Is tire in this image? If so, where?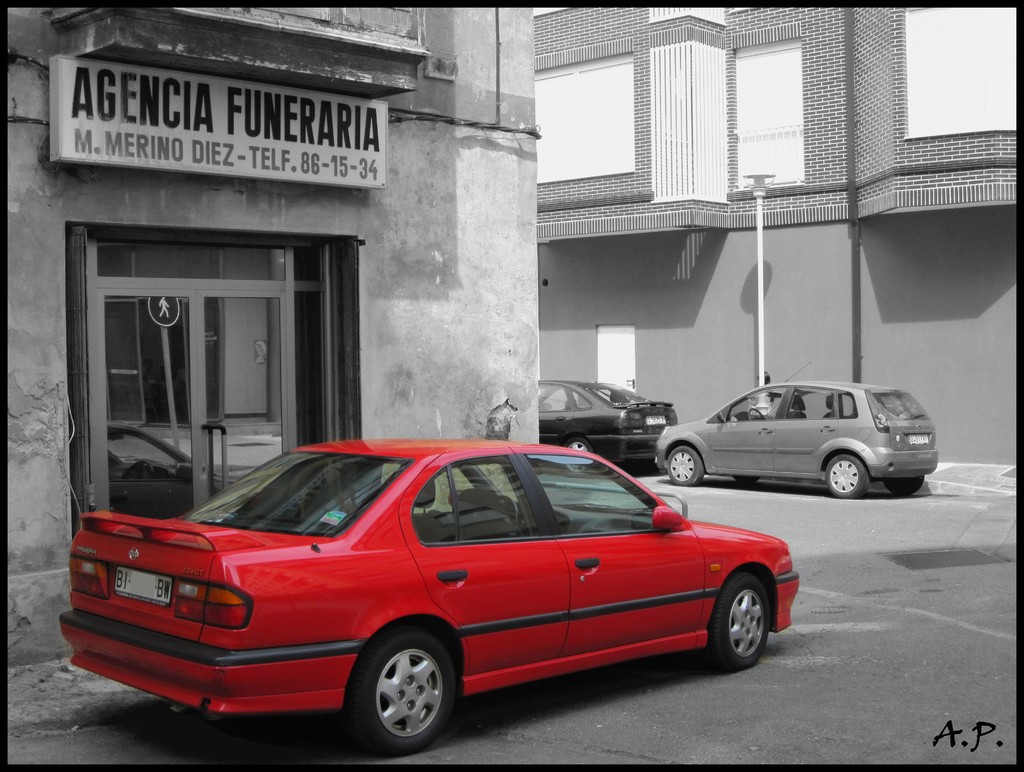
Yes, at (880, 473, 921, 494).
